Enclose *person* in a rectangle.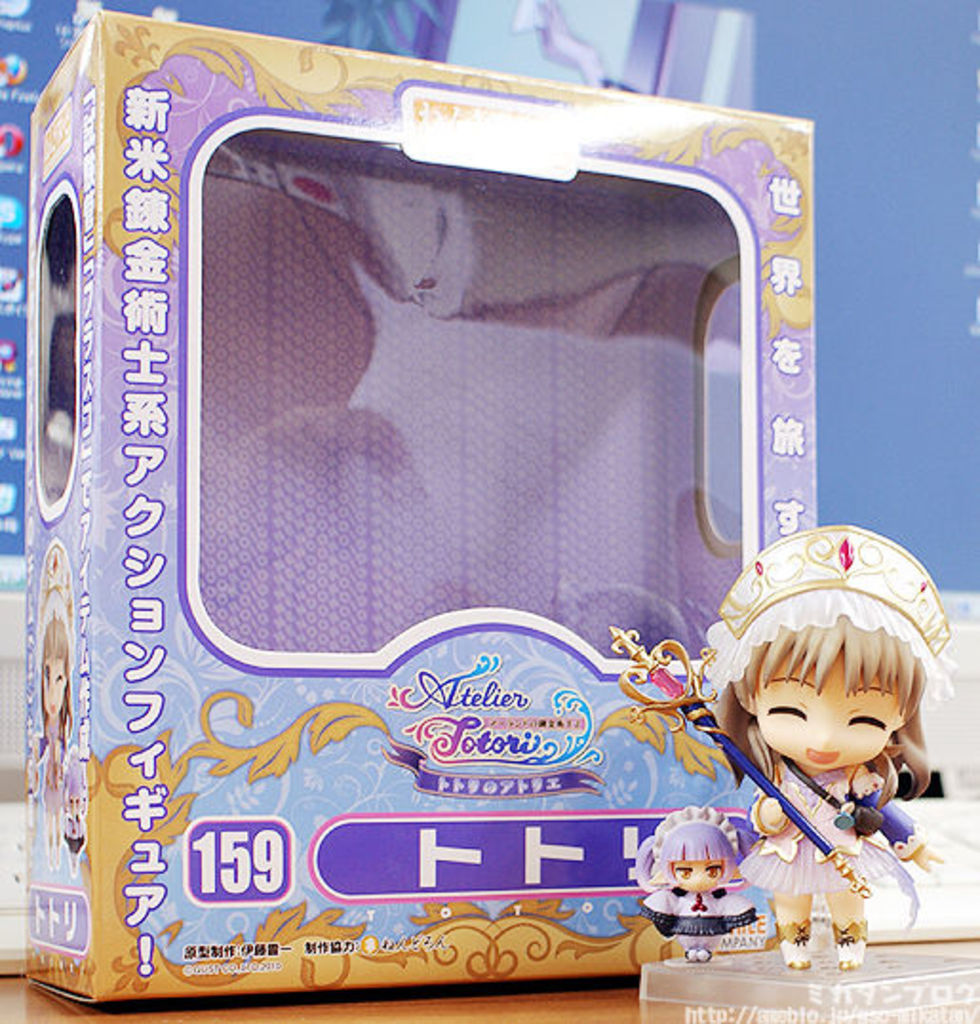
738:588:955:971.
